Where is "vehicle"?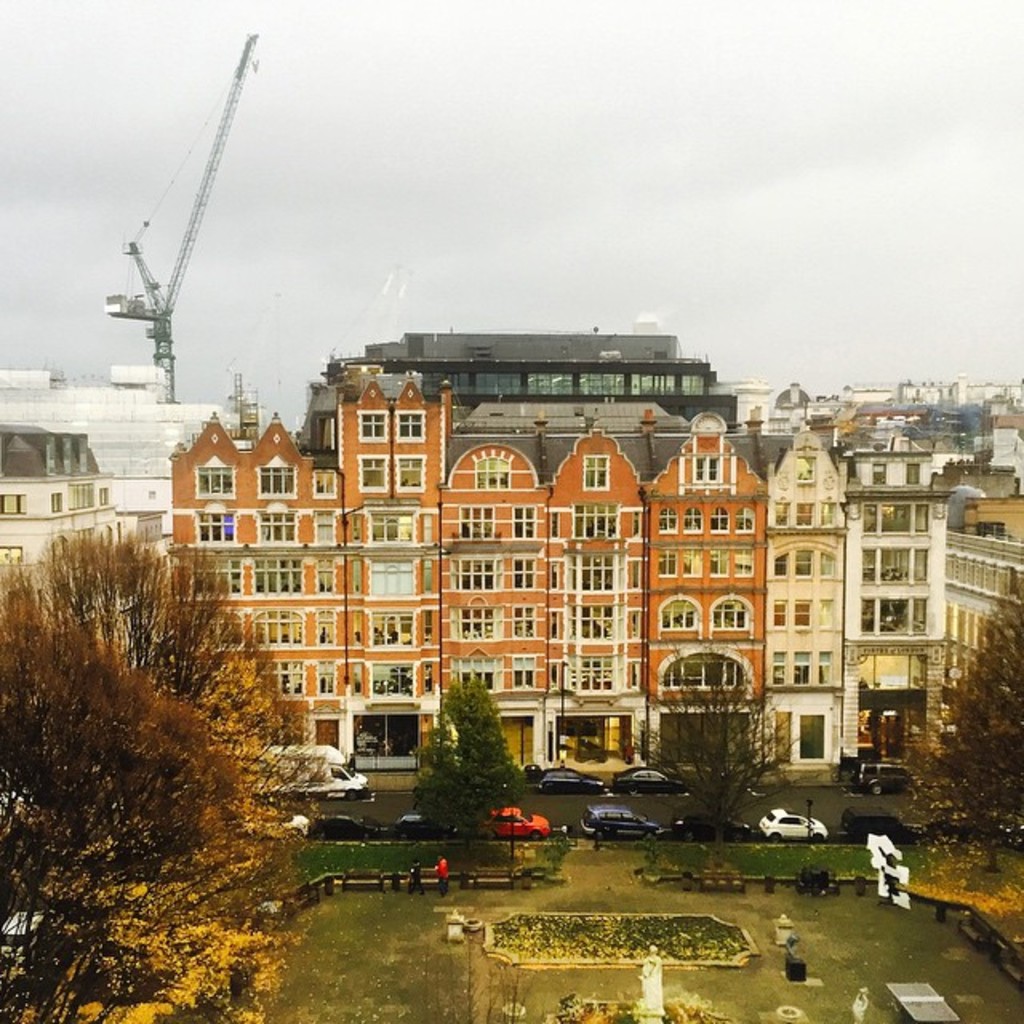
bbox=(389, 806, 466, 840).
